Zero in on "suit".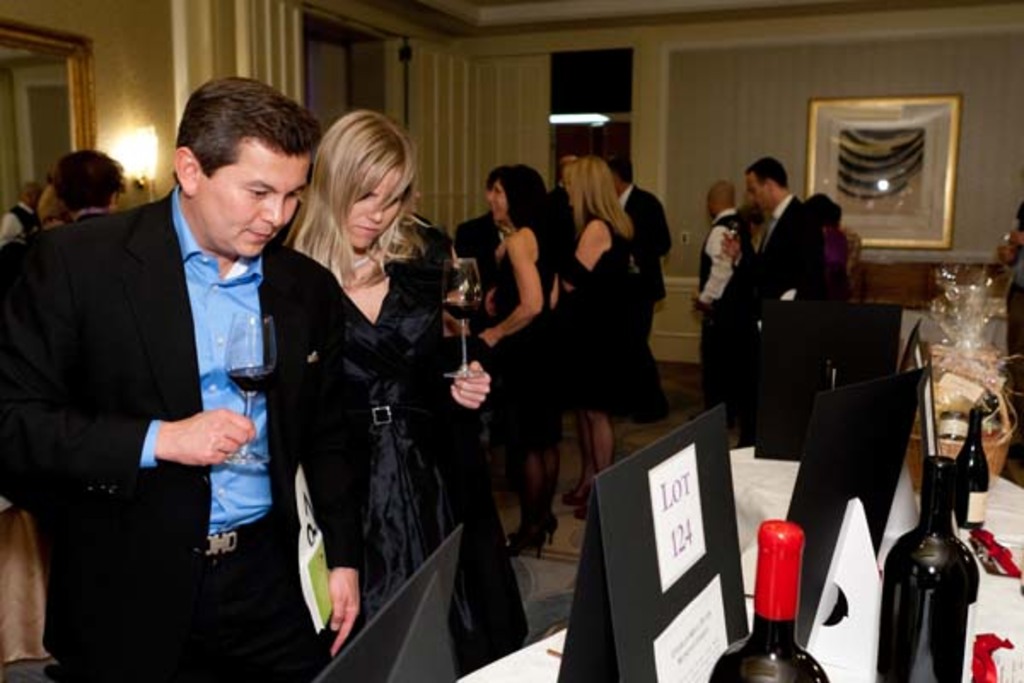
Zeroed in: 744, 200, 845, 463.
